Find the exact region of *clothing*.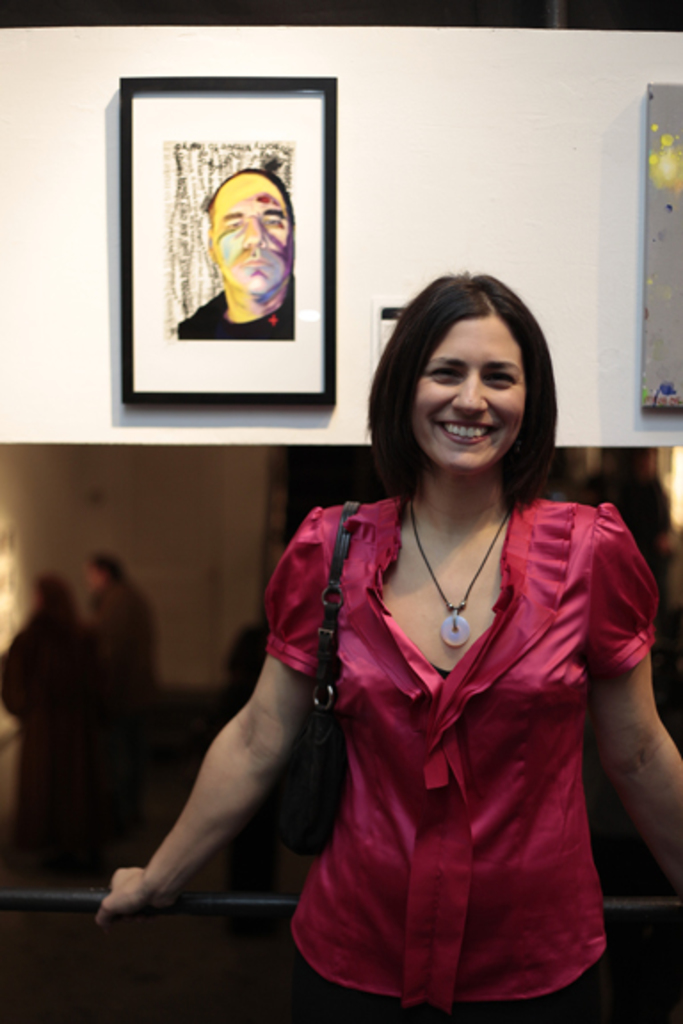
Exact region: {"x1": 251, "y1": 503, "x2": 669, "y2": 1022}.
